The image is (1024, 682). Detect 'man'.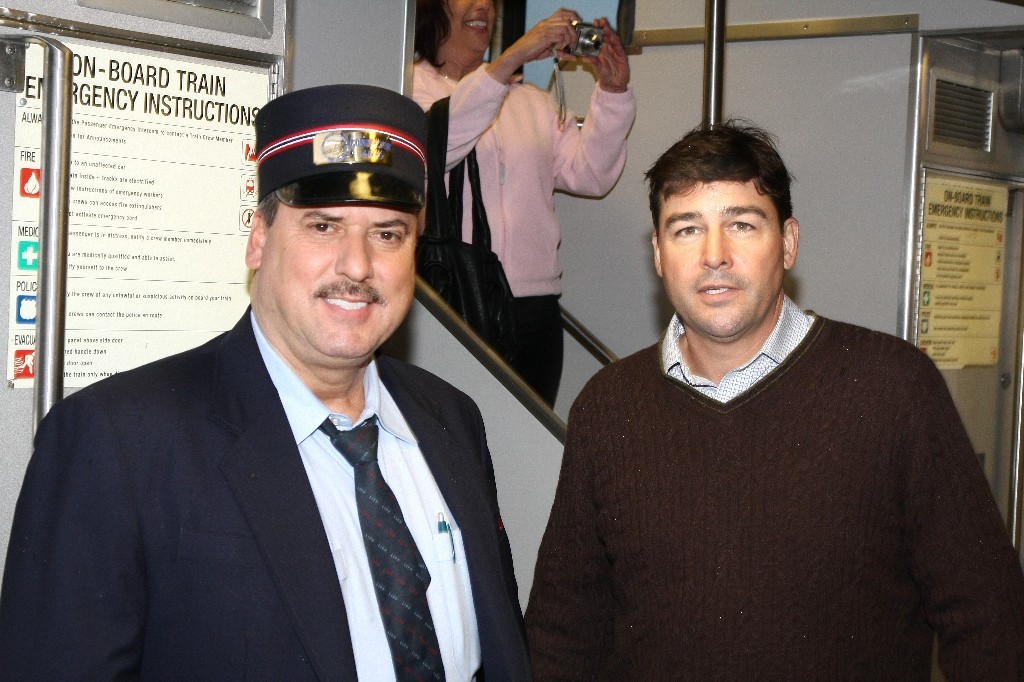
Detection: BBox(28, 95, 545, 672).
